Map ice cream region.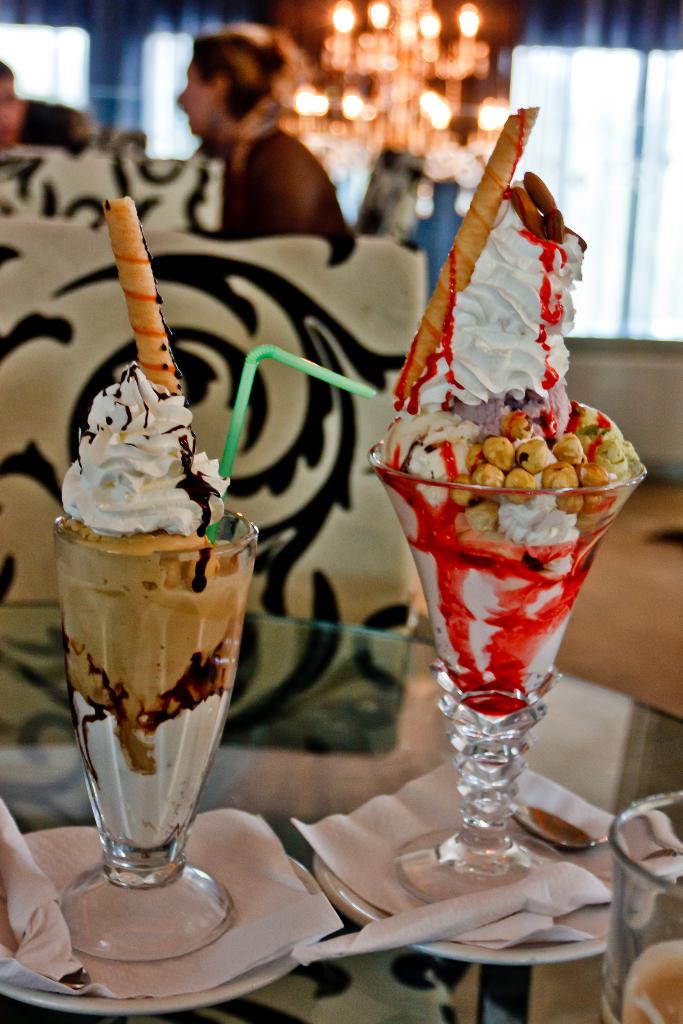
Mapped to <region>378, 177, 636, 720</region>.
